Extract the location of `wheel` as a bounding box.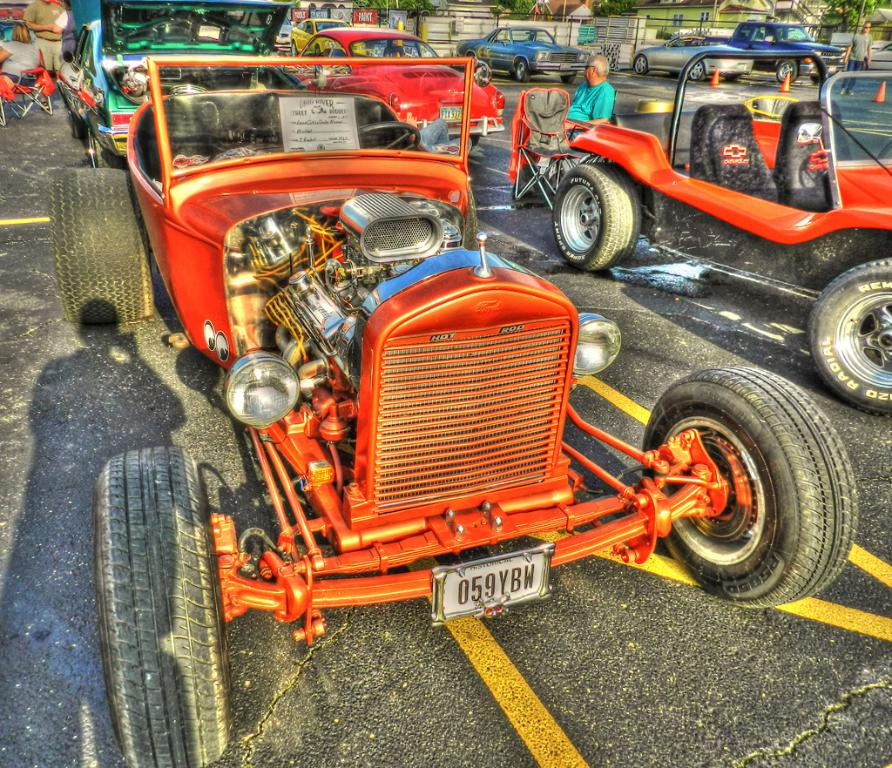
<box>356,121,422,149</box>.
